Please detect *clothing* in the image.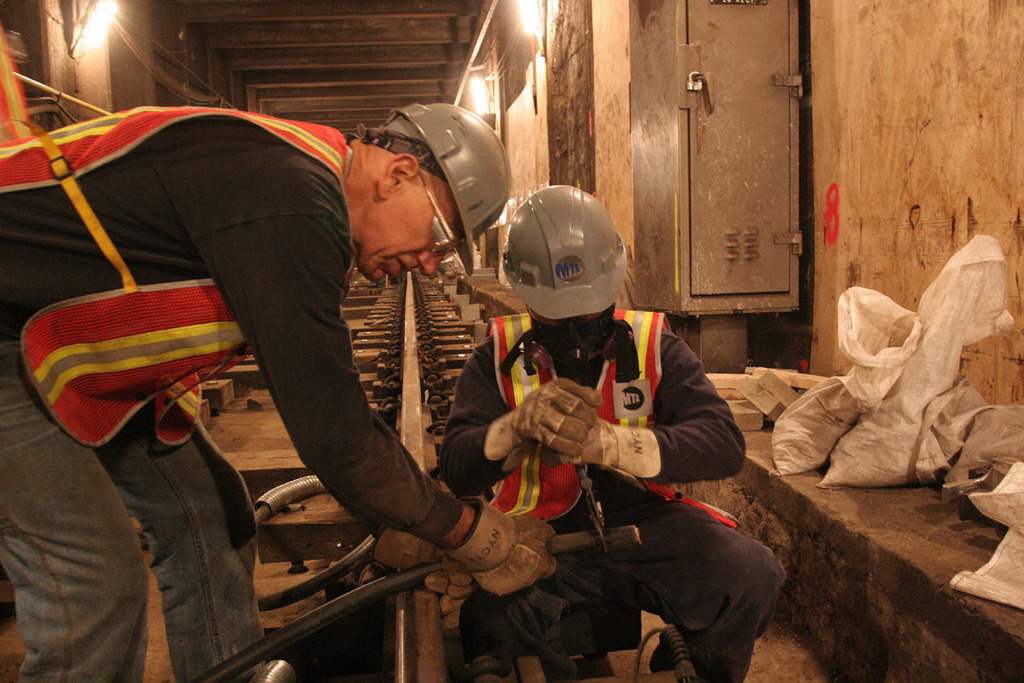
[left=436, top=305, right=752, bottom=677].
